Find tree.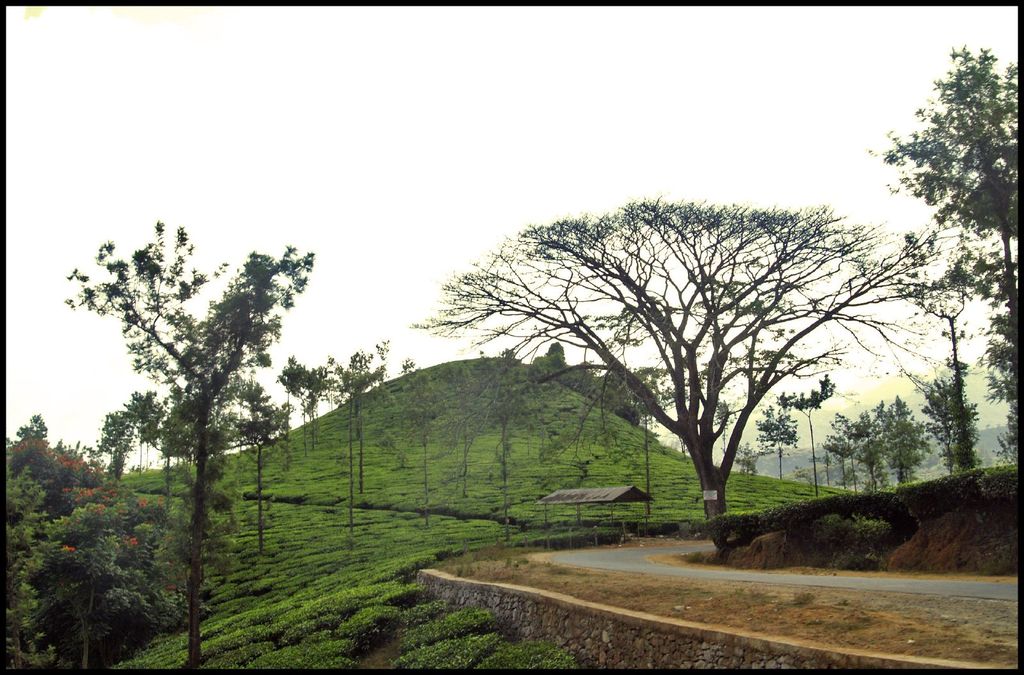
locate(928, 377, 982, 472).
